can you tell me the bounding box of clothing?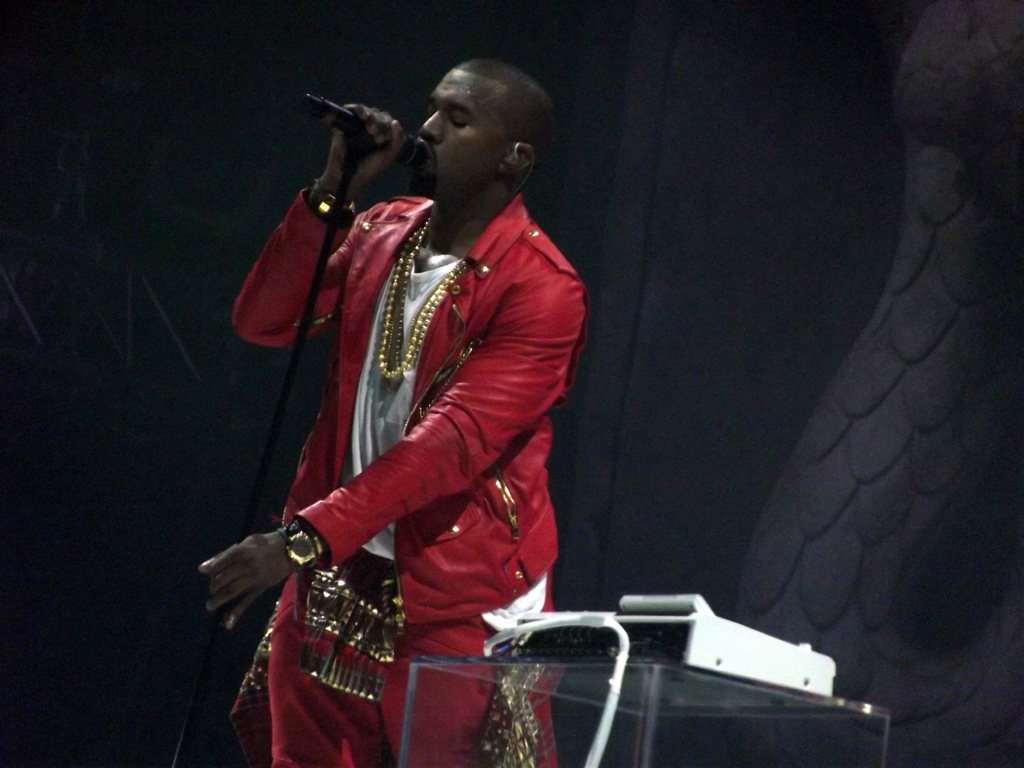
box=[242, 120, 596, 693].
